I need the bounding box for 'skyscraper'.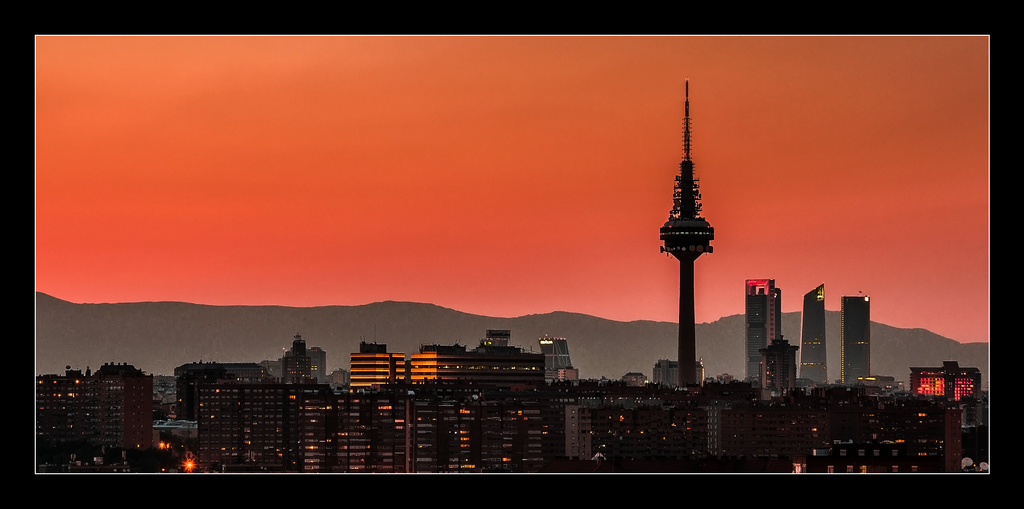
Here it is: 660/81/714/392.
